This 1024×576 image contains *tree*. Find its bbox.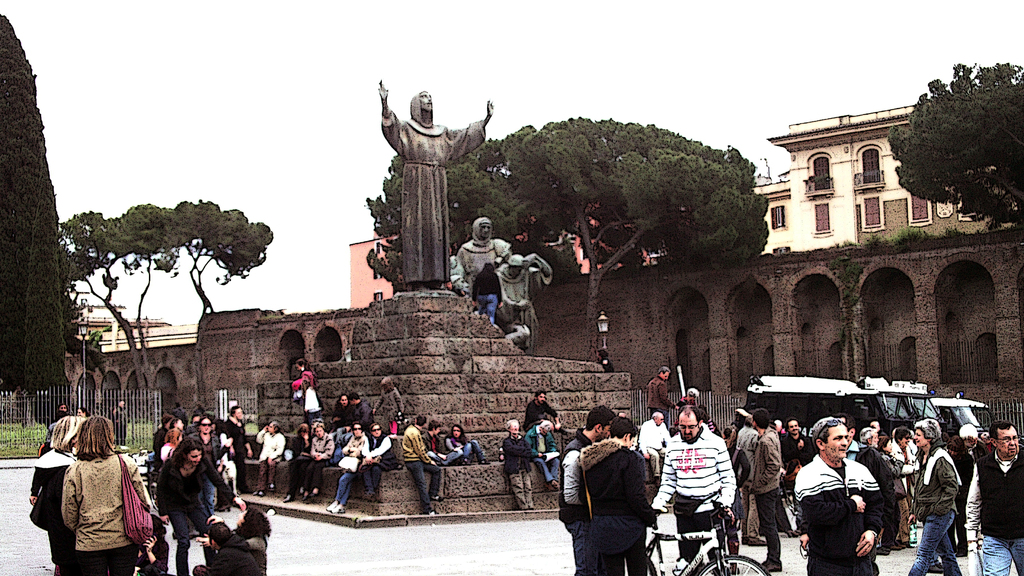
58,204,180,388.
